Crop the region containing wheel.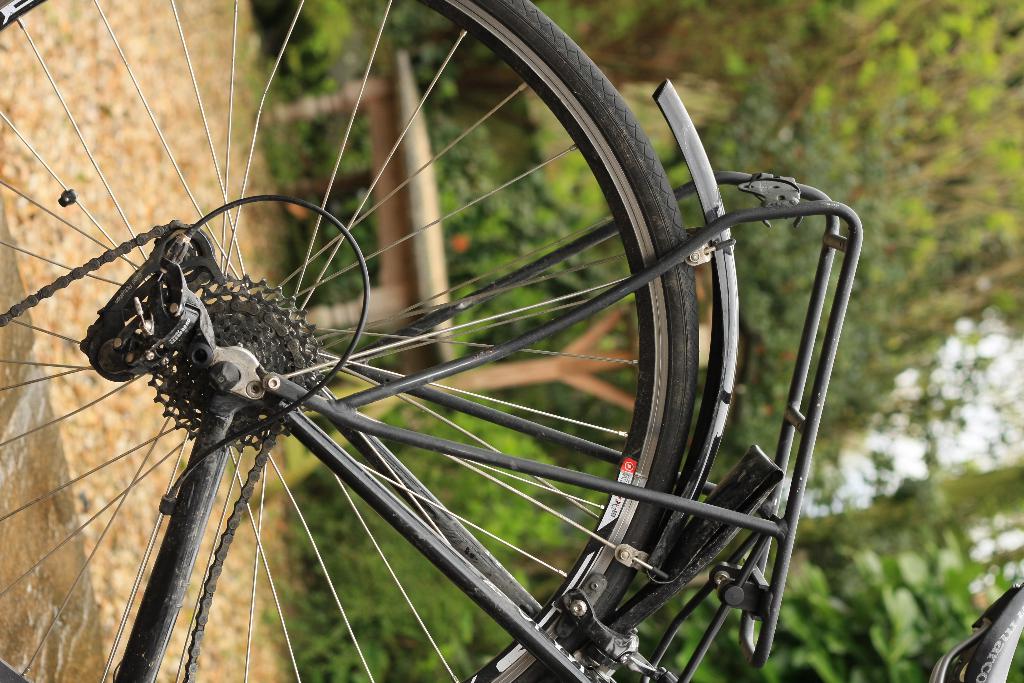
Crop region: crop(0, 0, 699, 682).
